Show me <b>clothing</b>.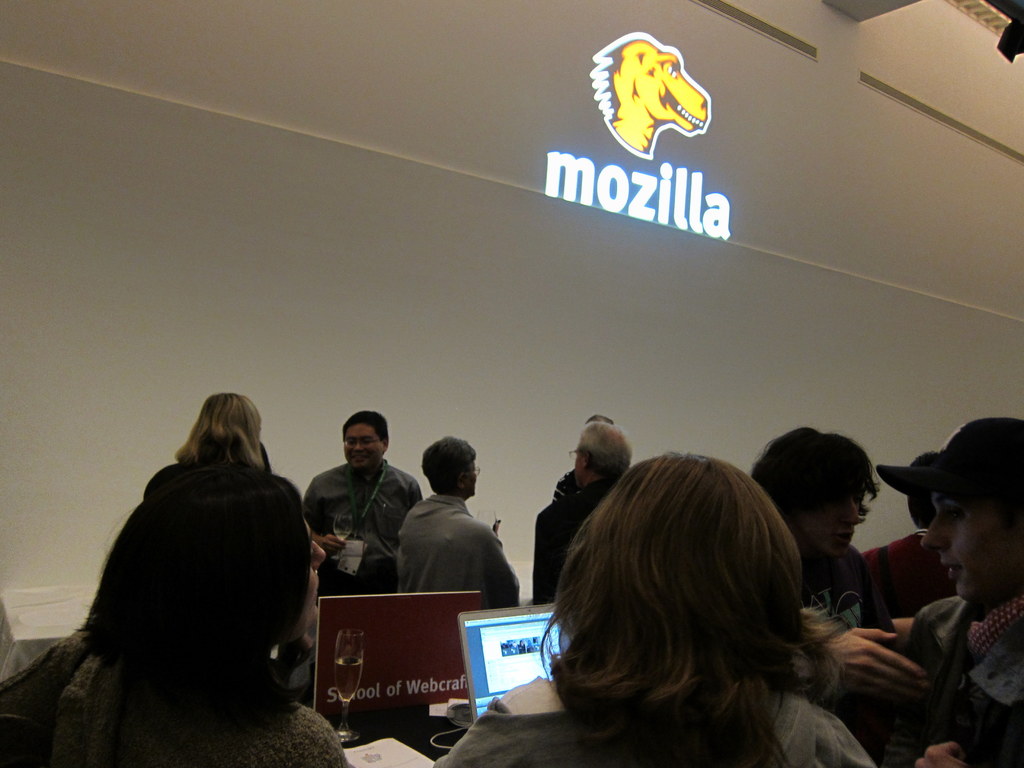
<b>clothing</b> is here: [431,674,881,767].
